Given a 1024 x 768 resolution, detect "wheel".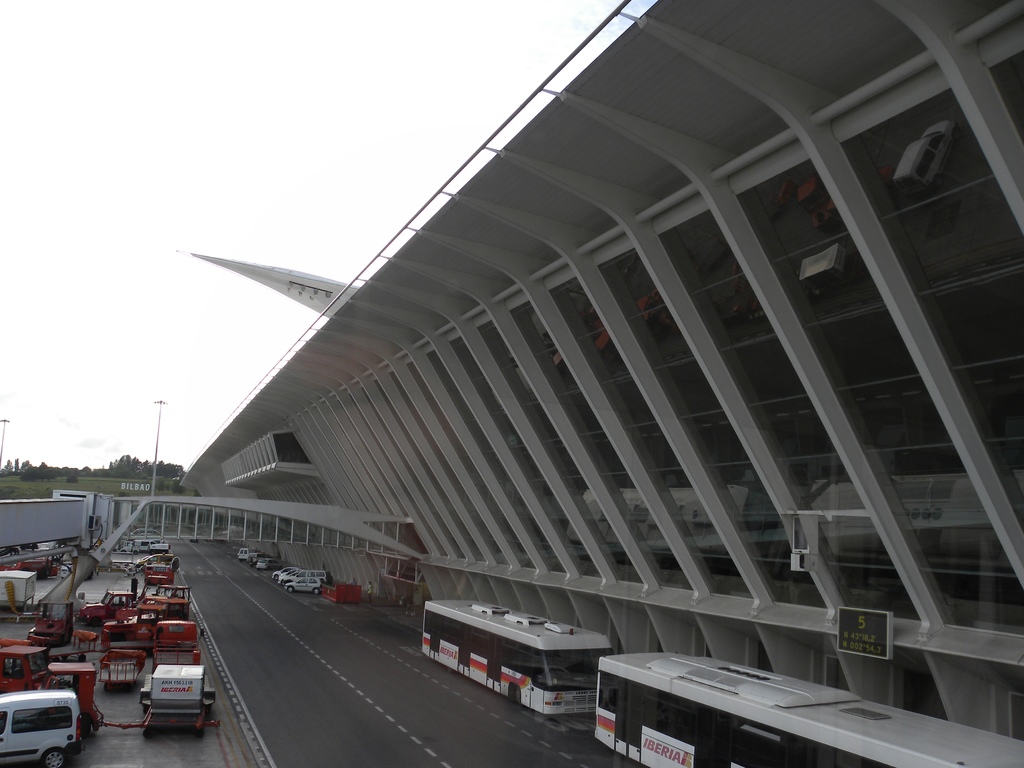
select_region(39, 747, 65, 767).
